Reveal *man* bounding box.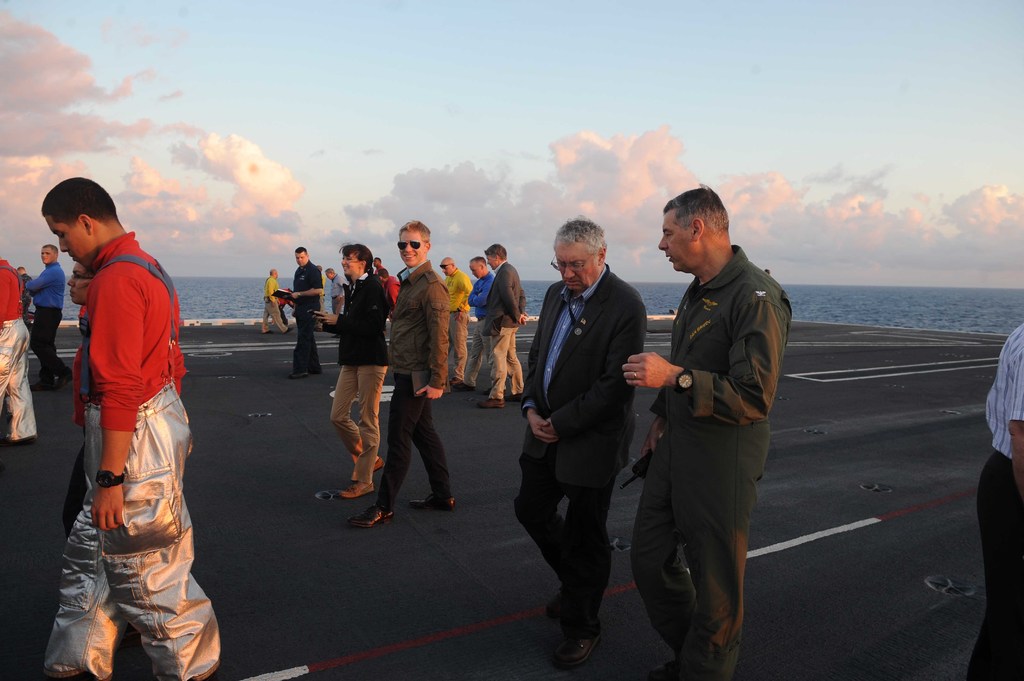
Revealed: rect(261, 271, 294, 338).
